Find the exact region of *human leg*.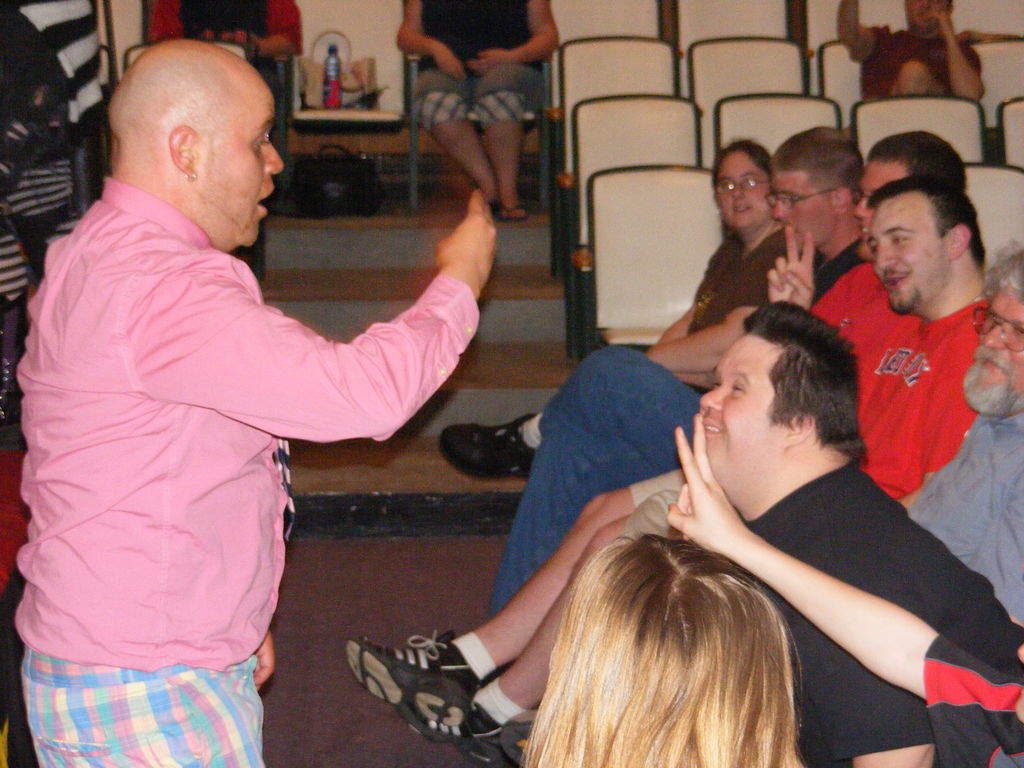
Exact region: 481/428/664/610.
